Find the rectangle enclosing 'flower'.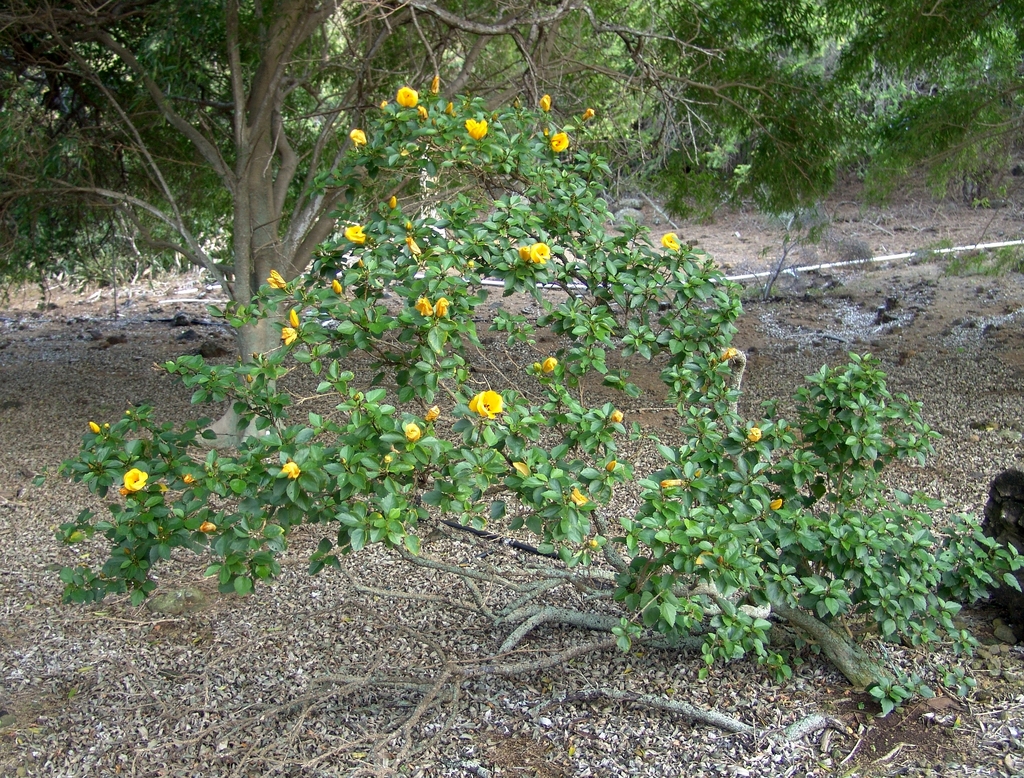
548:132:568:155.
